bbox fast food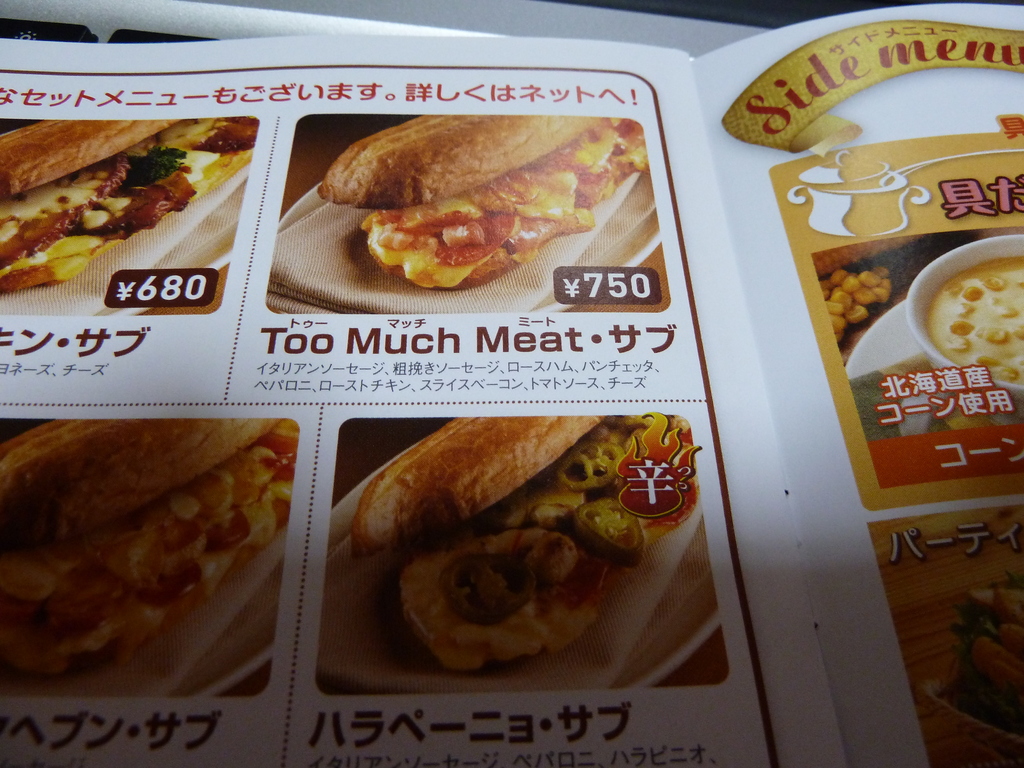
x1=0 y1=120 x2=262 y2=290
